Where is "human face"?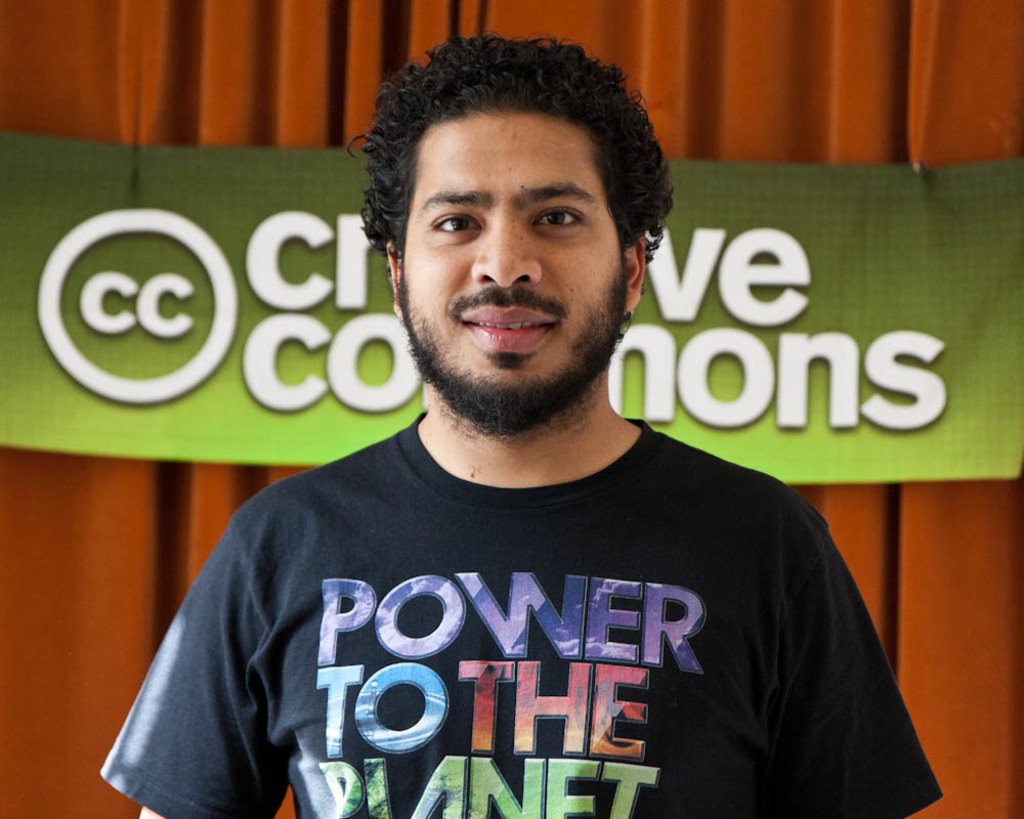
399 113 625 431.
